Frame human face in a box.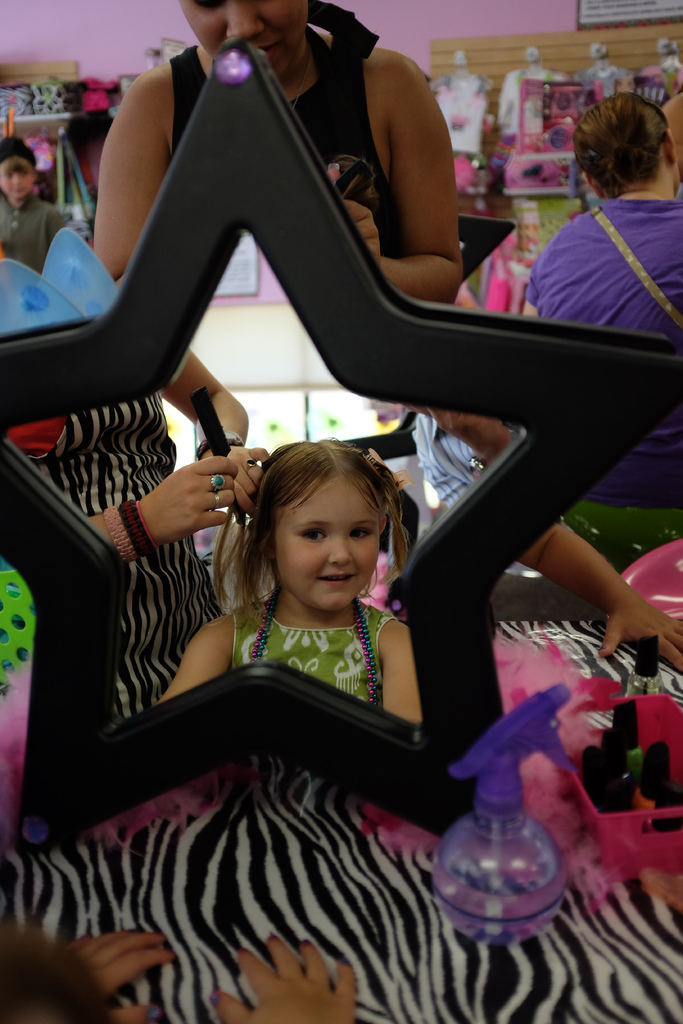
detection(0, 165, 35, 202).
